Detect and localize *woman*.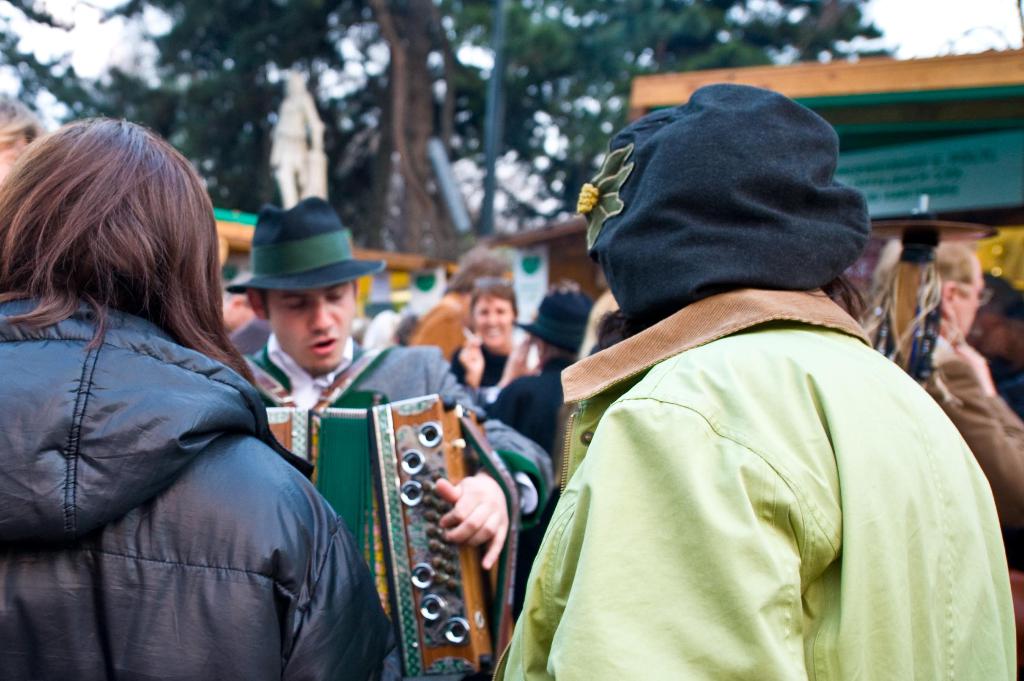
Localized at 491:77:1016:680.
